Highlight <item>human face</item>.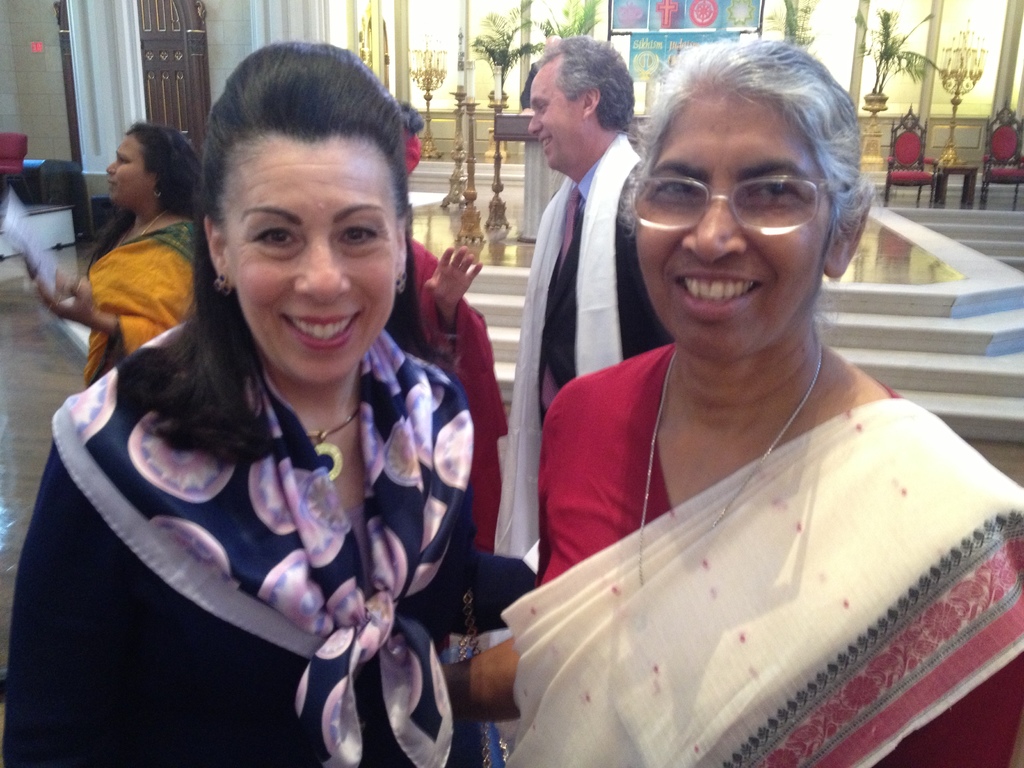
Highlighted region: box(223, 131, 391, 382).
